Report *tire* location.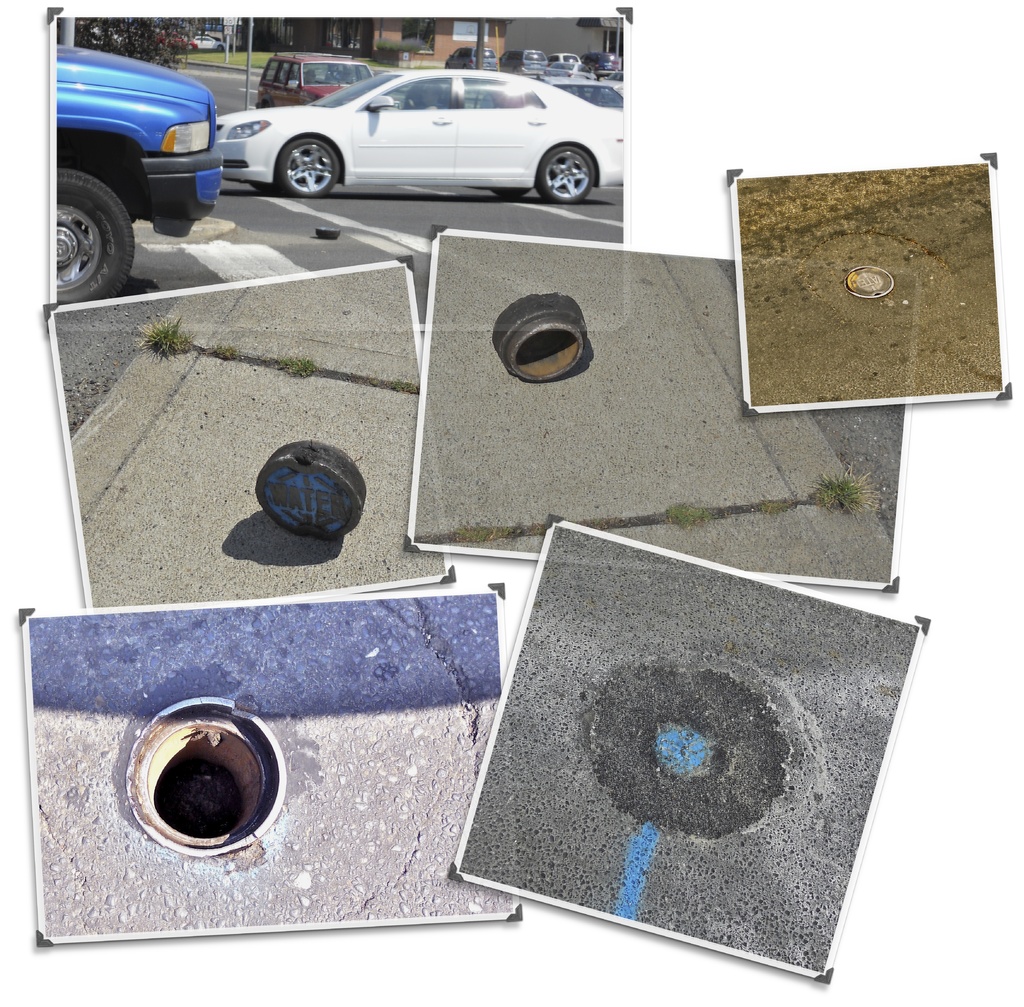
Report: (492,188,529,198).
